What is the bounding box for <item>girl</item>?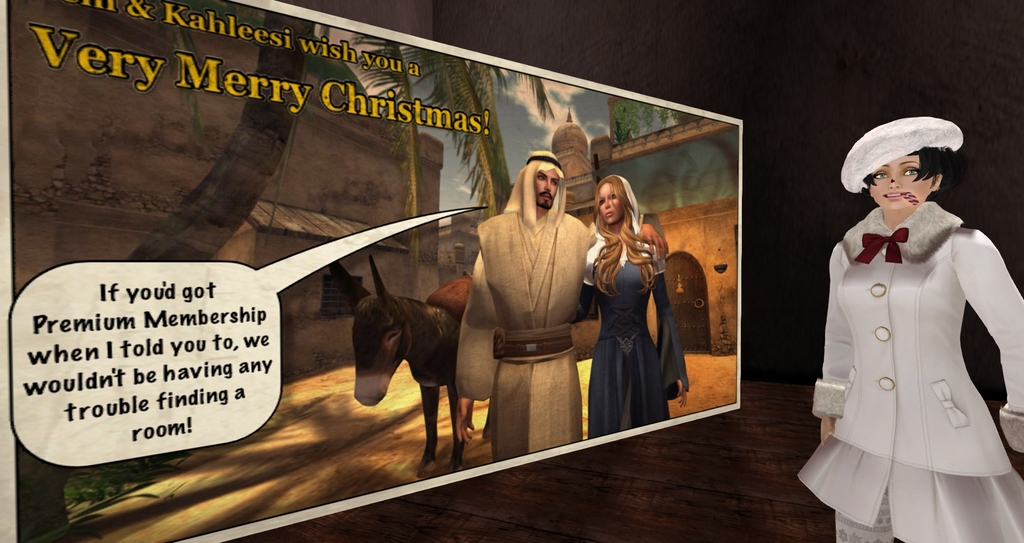
[799, 118, 1023, 542].
